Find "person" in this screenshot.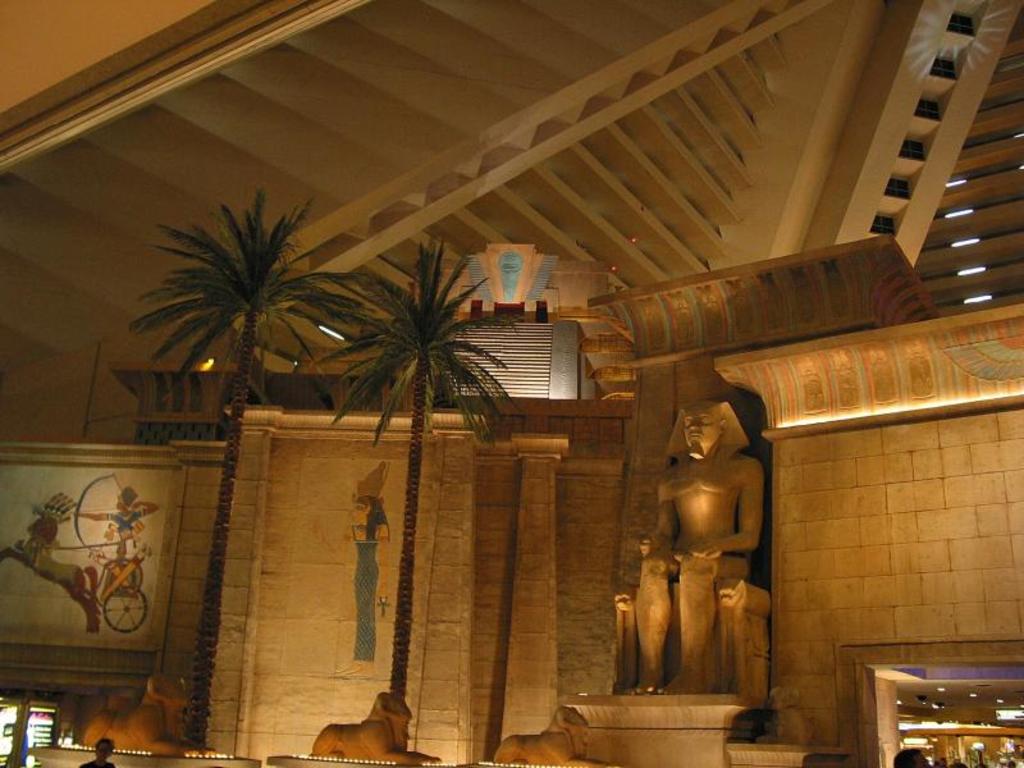
The bounding box for "person" is [left=342, top=493, right=385, bottom=675].
